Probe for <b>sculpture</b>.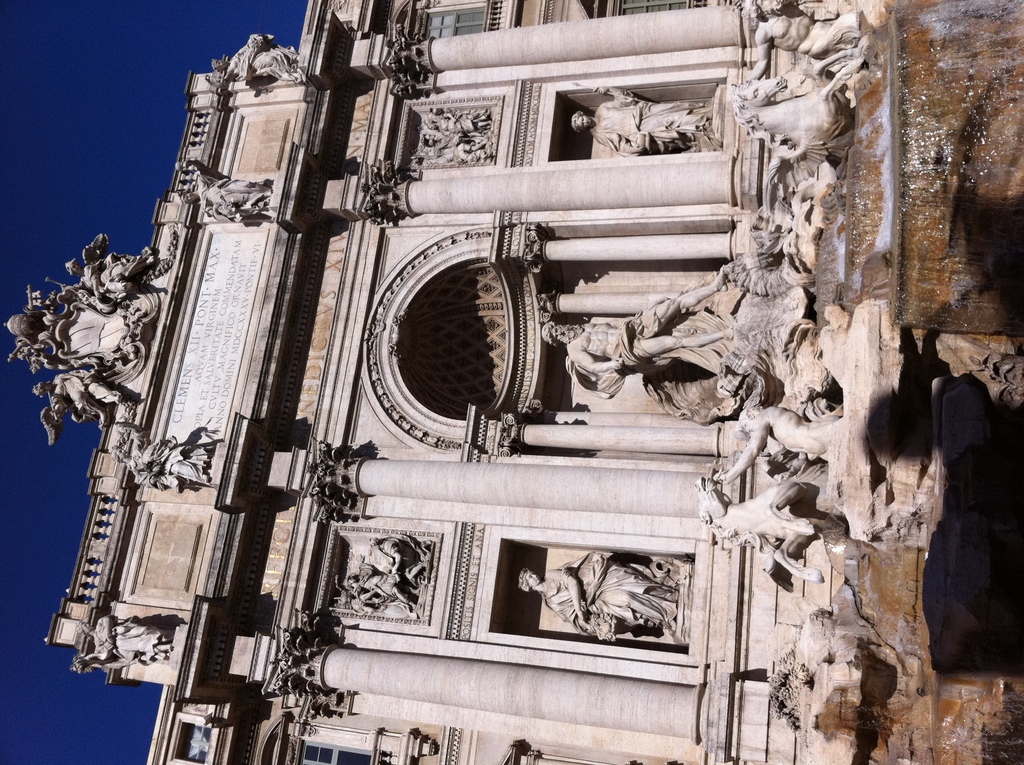
Probe result: box(69, 613, 170, 677).
